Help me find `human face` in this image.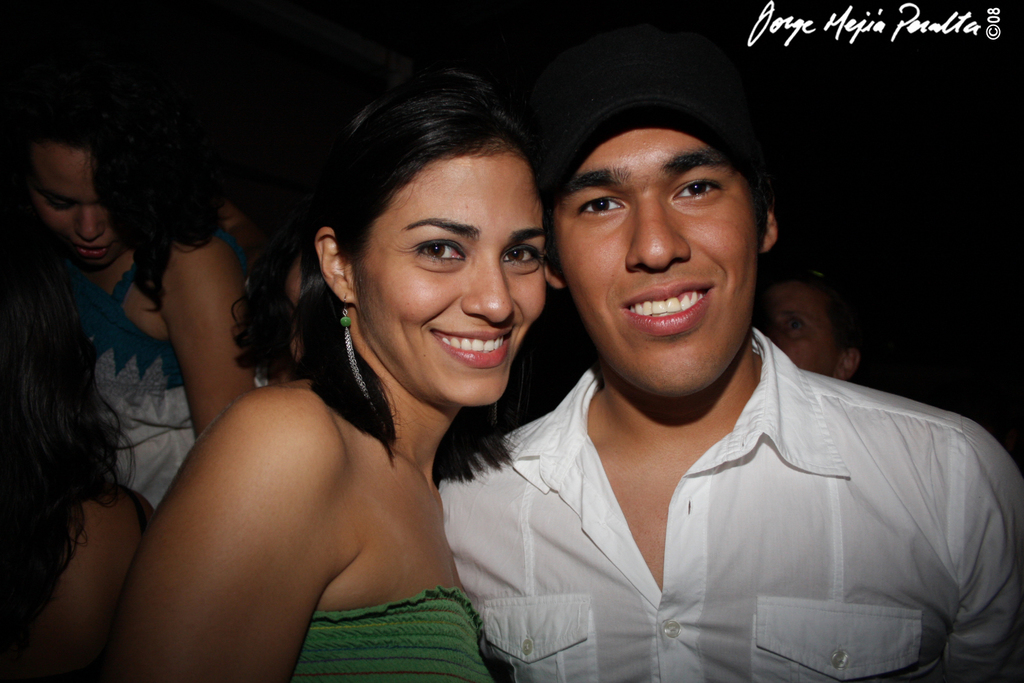
Found it: [565, 128, 758, 395].
